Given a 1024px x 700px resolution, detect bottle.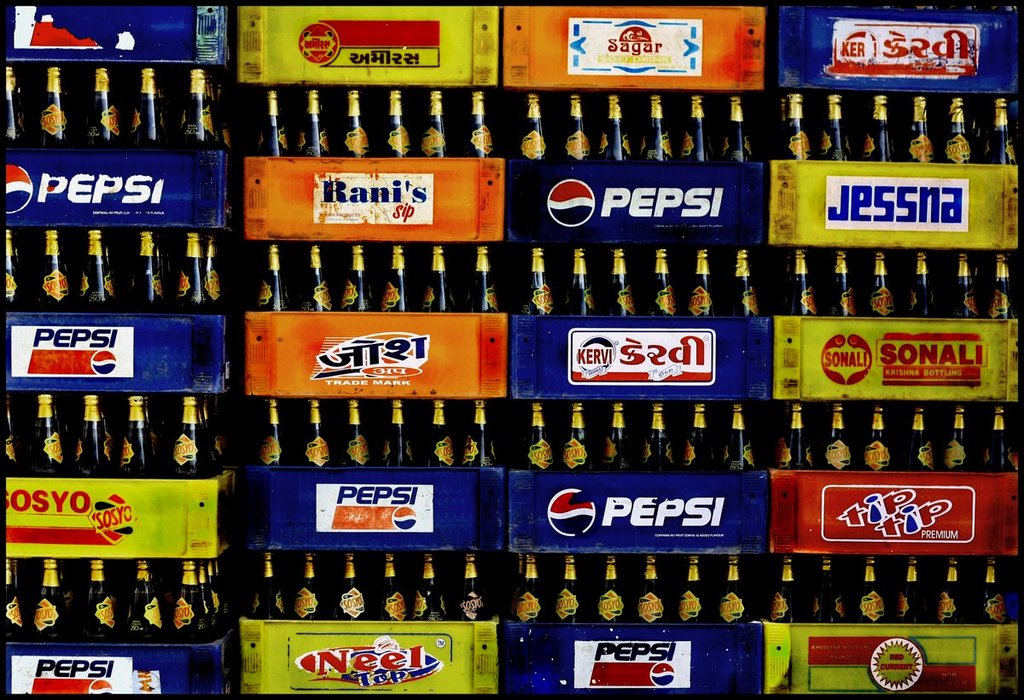
bbox(3, 65, 32, 155).
